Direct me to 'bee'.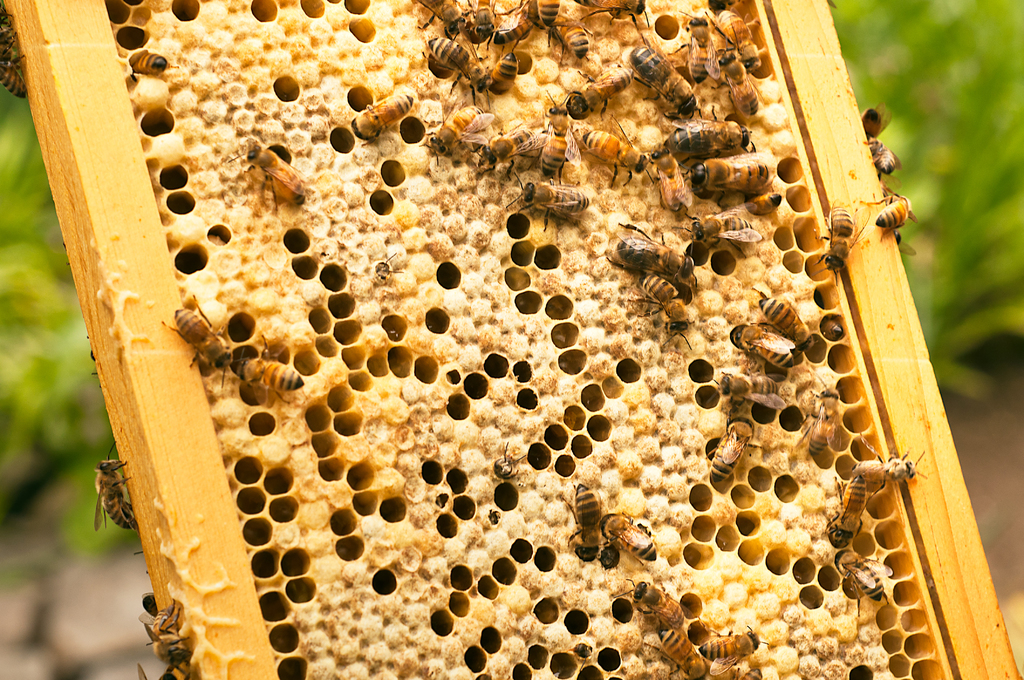
Direction: BBox(717, 375, 803, 417).
